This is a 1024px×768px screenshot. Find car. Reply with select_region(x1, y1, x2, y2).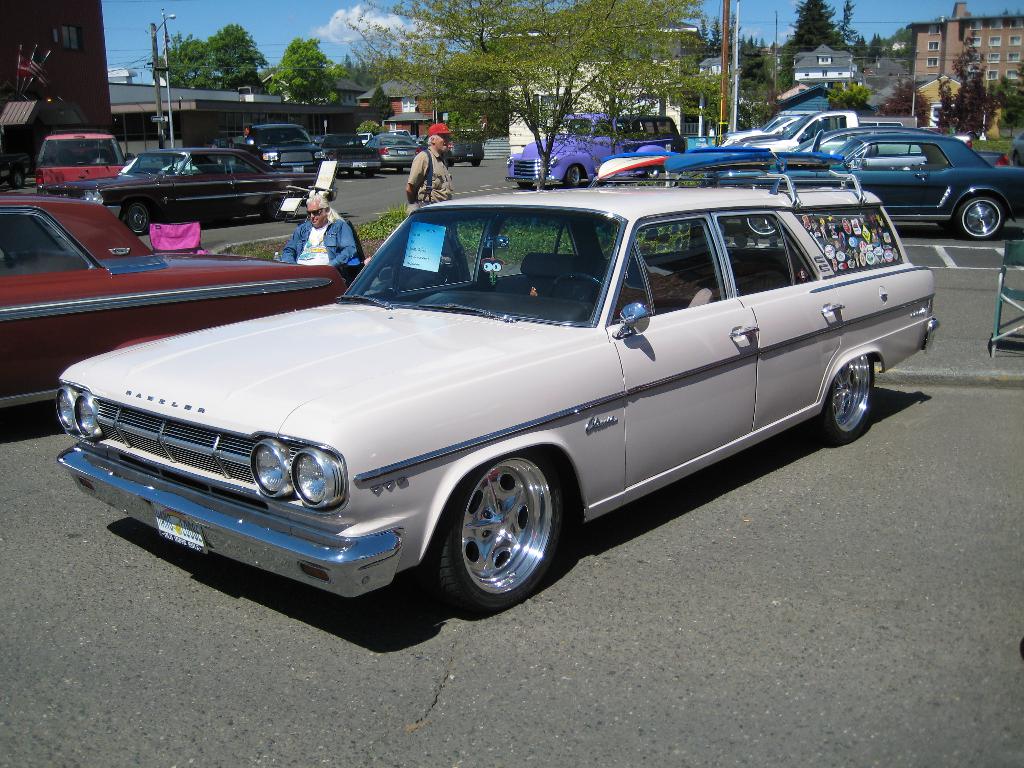
select_region(36, 150, 335, 236).
